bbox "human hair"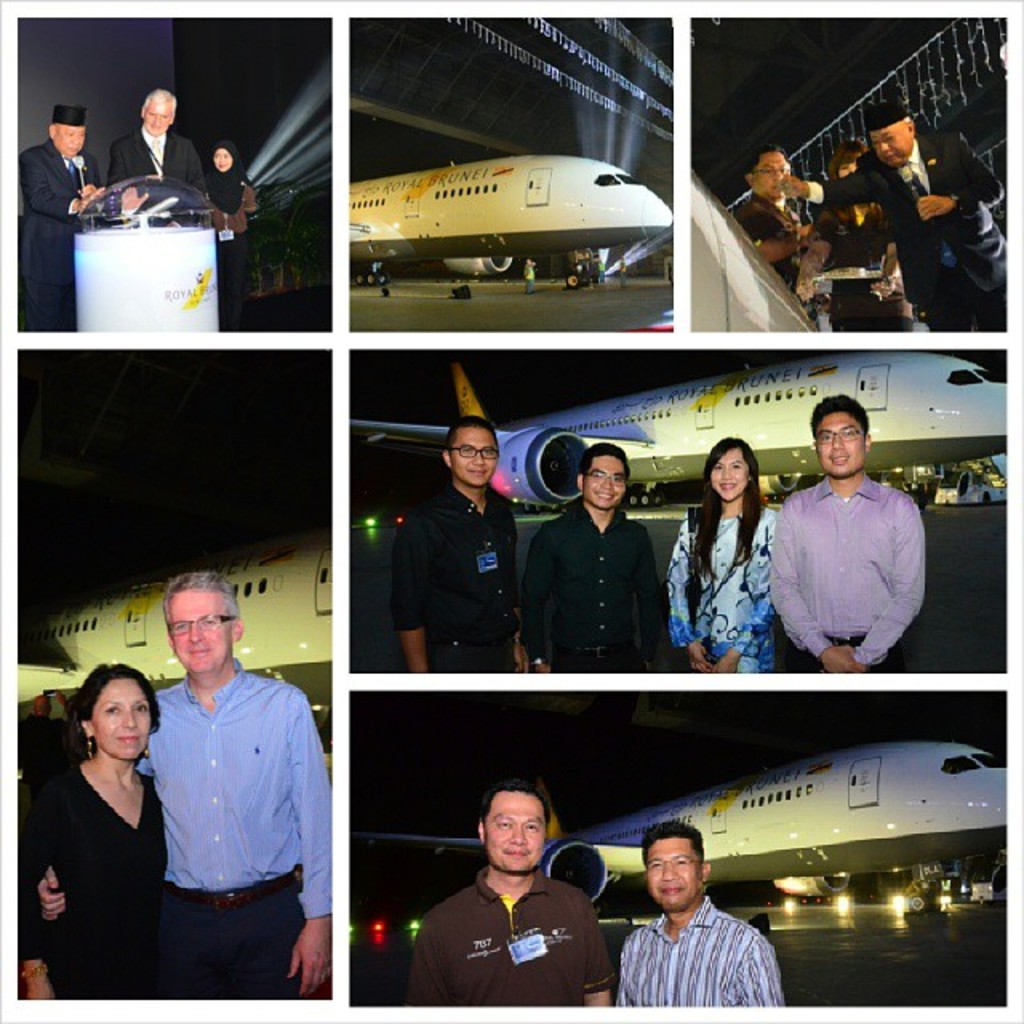
select_region(443, 413, 501, 466)
